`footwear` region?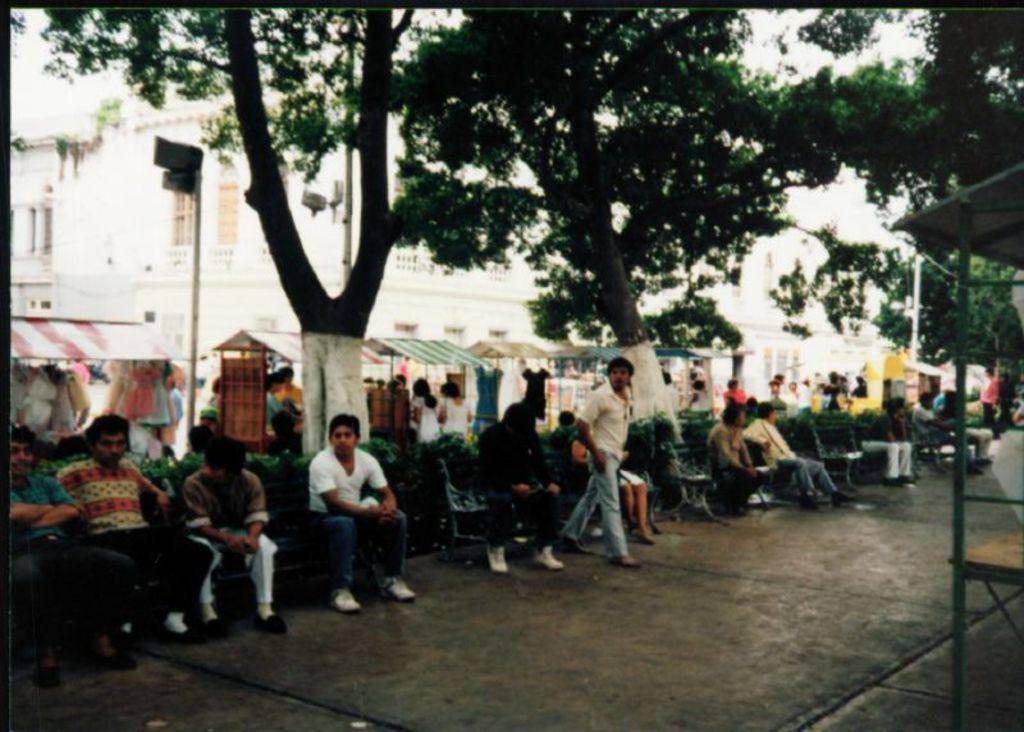
[204,613,232,644]
